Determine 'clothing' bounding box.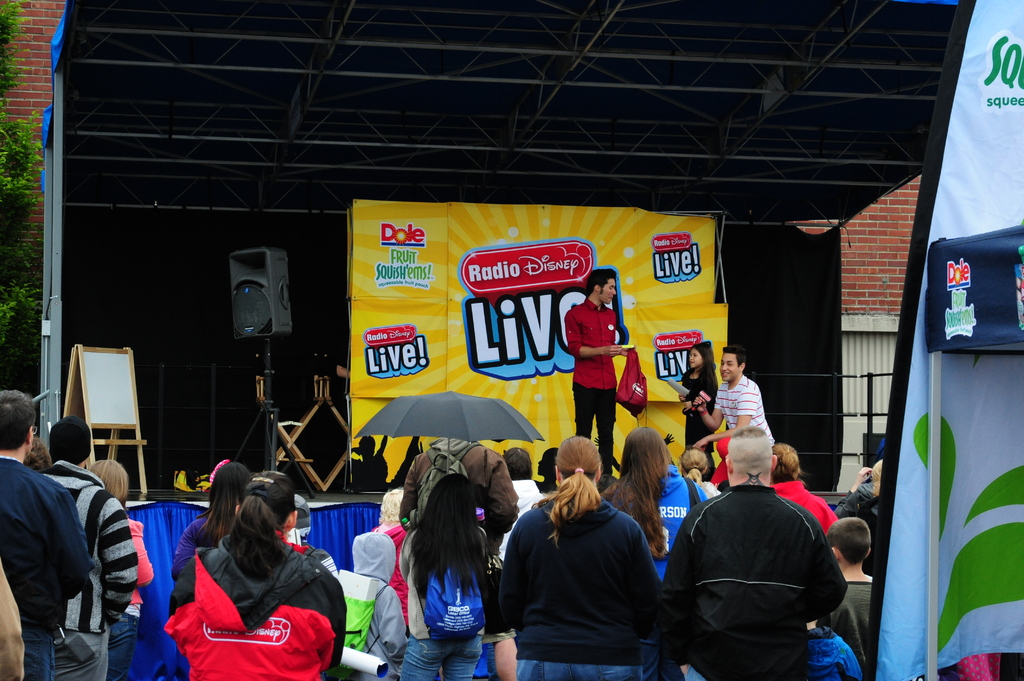
Determined: x1=812, y1=581, x2=881, y2=680.
